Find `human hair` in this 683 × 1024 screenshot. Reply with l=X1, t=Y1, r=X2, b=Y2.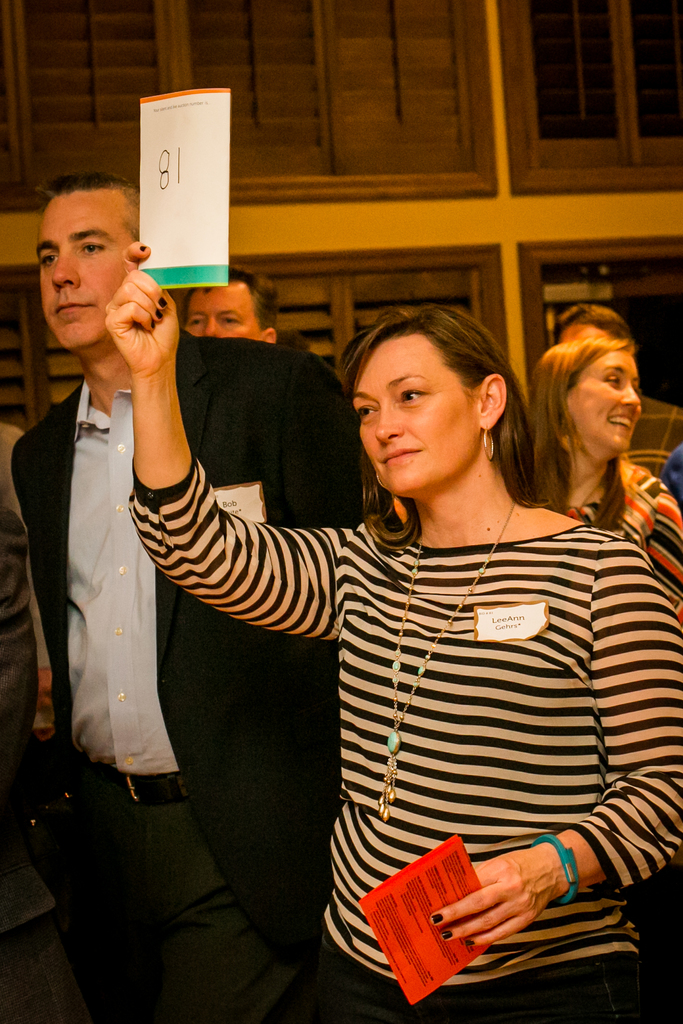
l=532, t=333, r=632, b=525.
